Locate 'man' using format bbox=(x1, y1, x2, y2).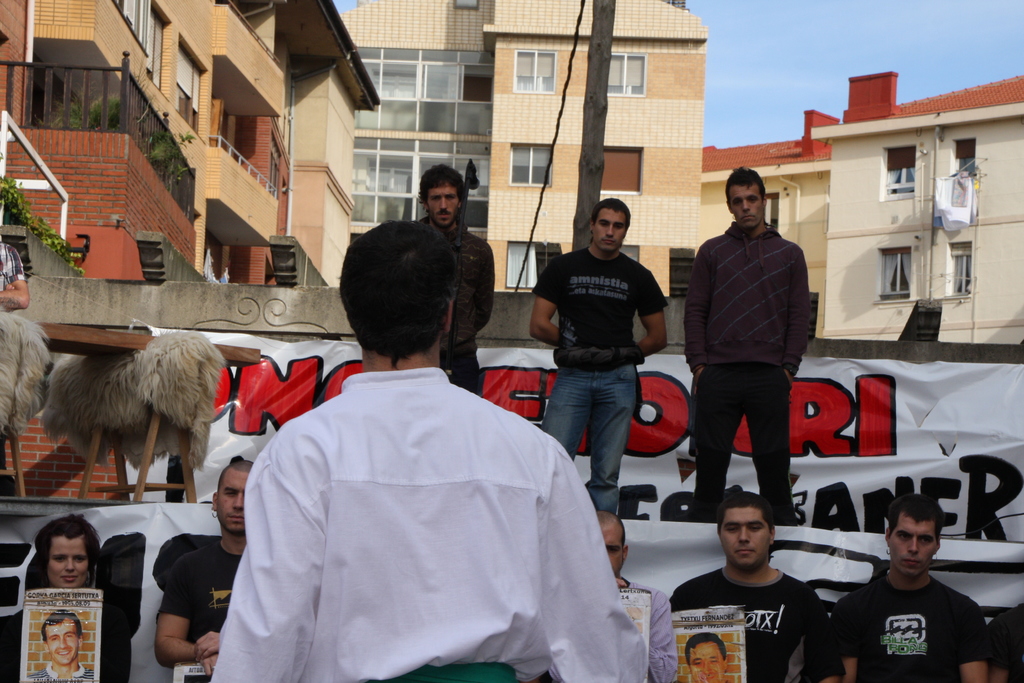
bbox=(594, 511, 676, 682).
